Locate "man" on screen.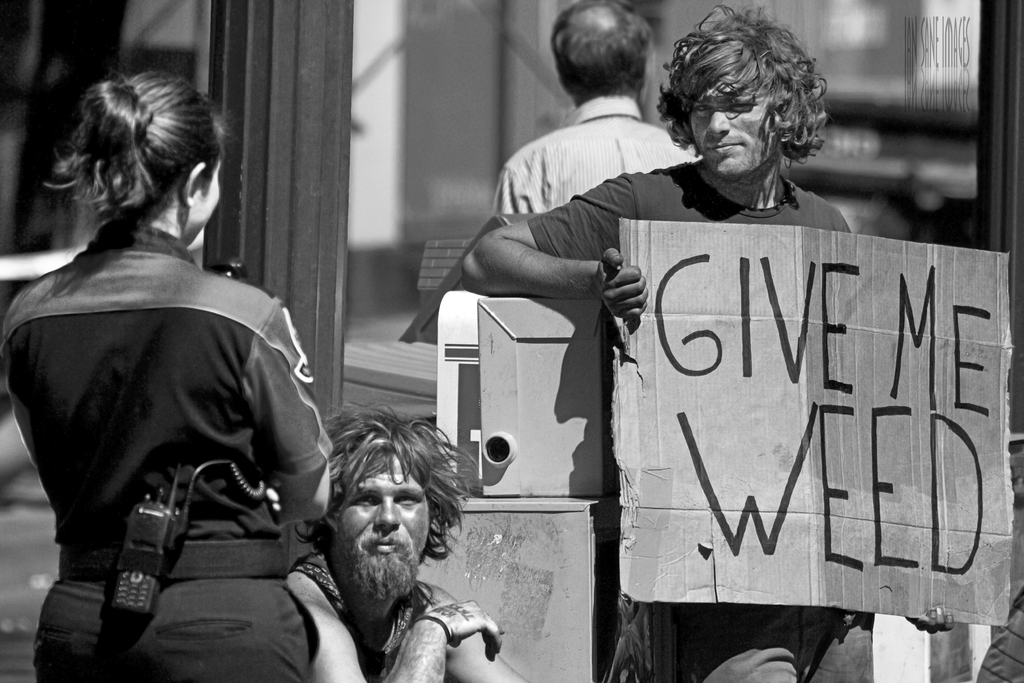
On screen at <bbox>492, 0, 700, 220</bbox>.
